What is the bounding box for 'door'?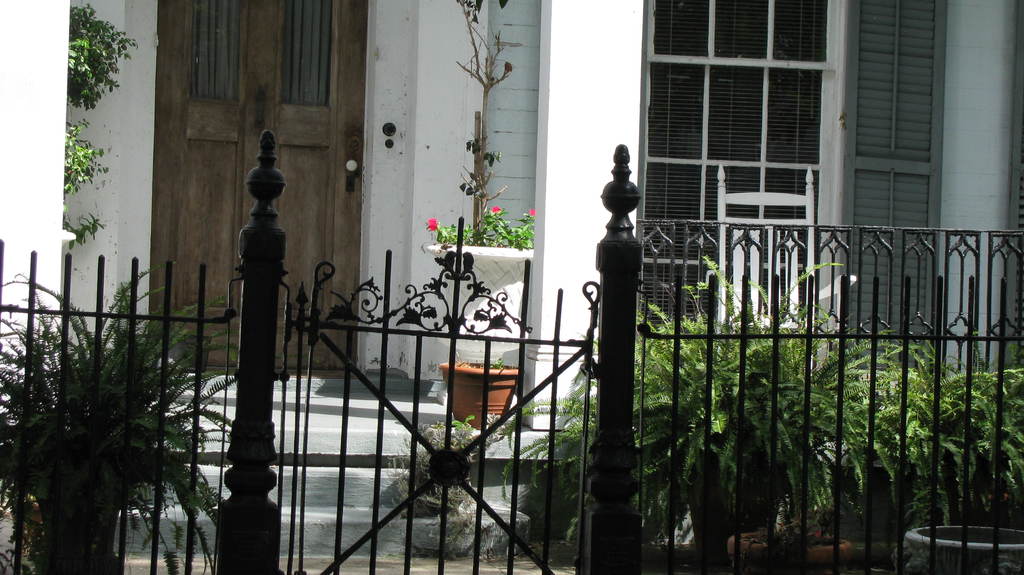
pyautogui.locateOnScreen(147, 0, 369, 371).
